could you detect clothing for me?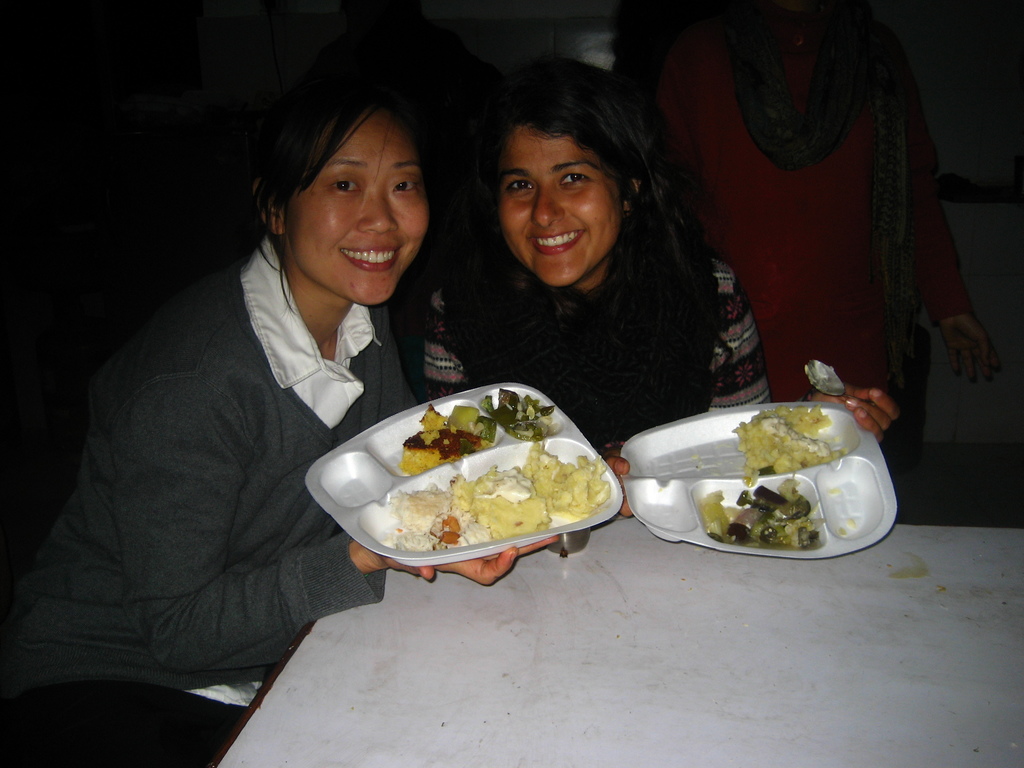
Detection result: detection(656, 18, 966, 419).
